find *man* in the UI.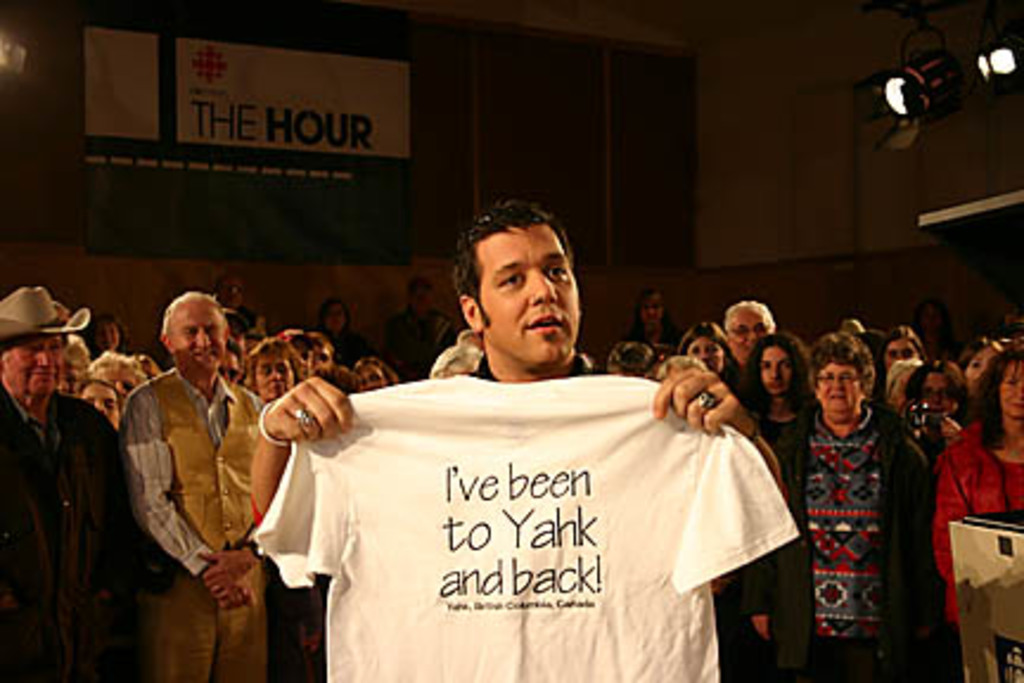
UI element at select_region(251, 190, 785, 681).
